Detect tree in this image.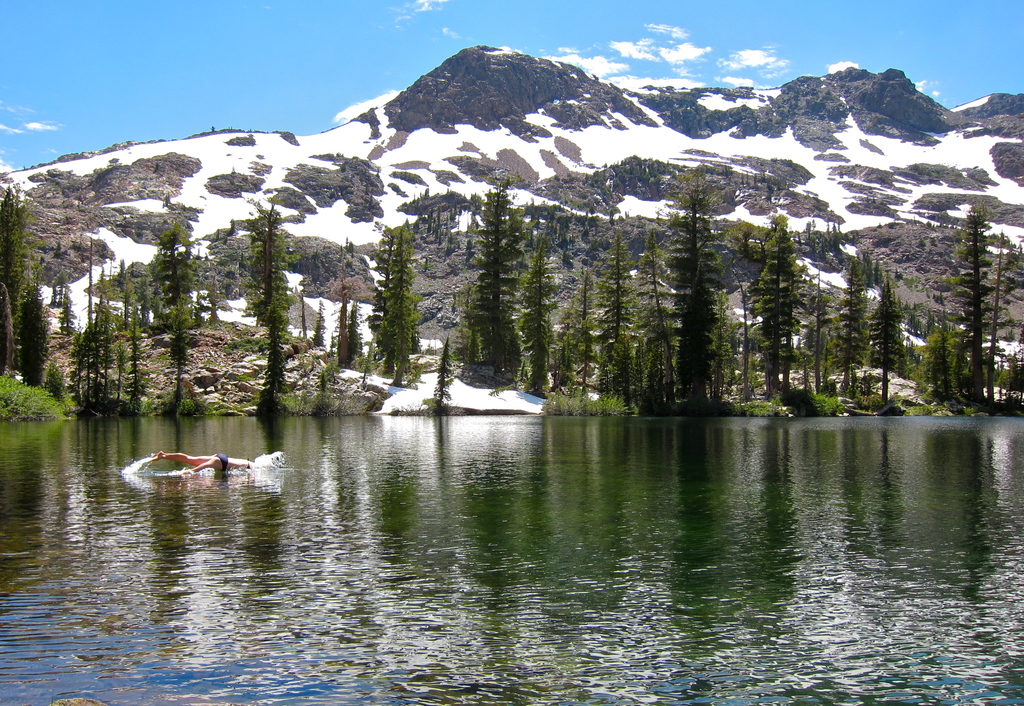
Detection: region(340, 303, 361, 370).
